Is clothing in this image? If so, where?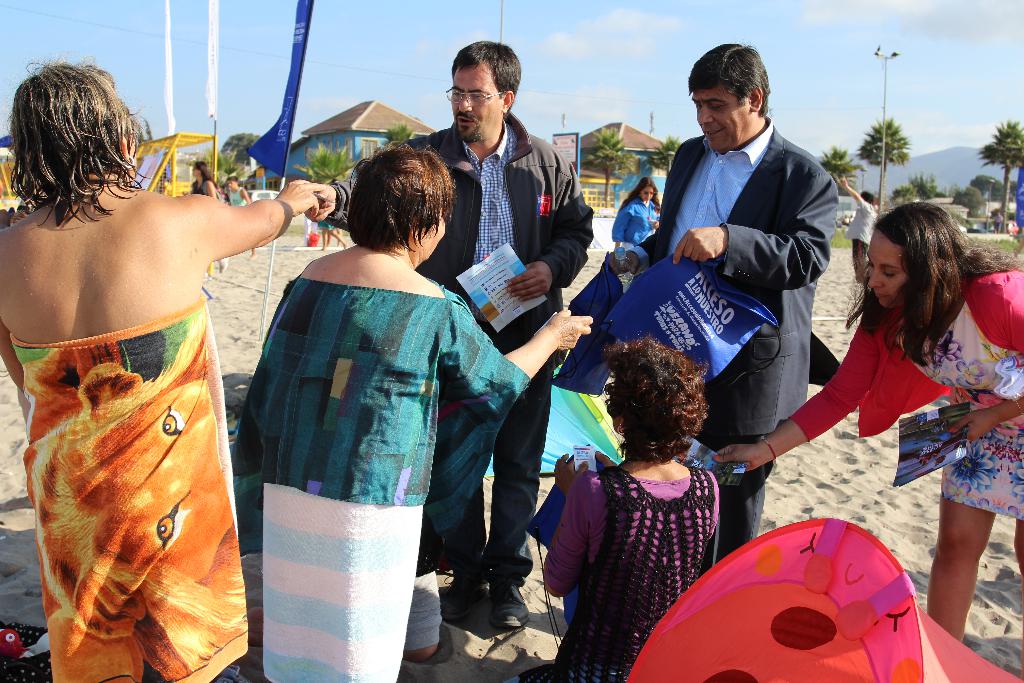
Yes, at [x1=265, y1=479, x2=422, y2=682].
